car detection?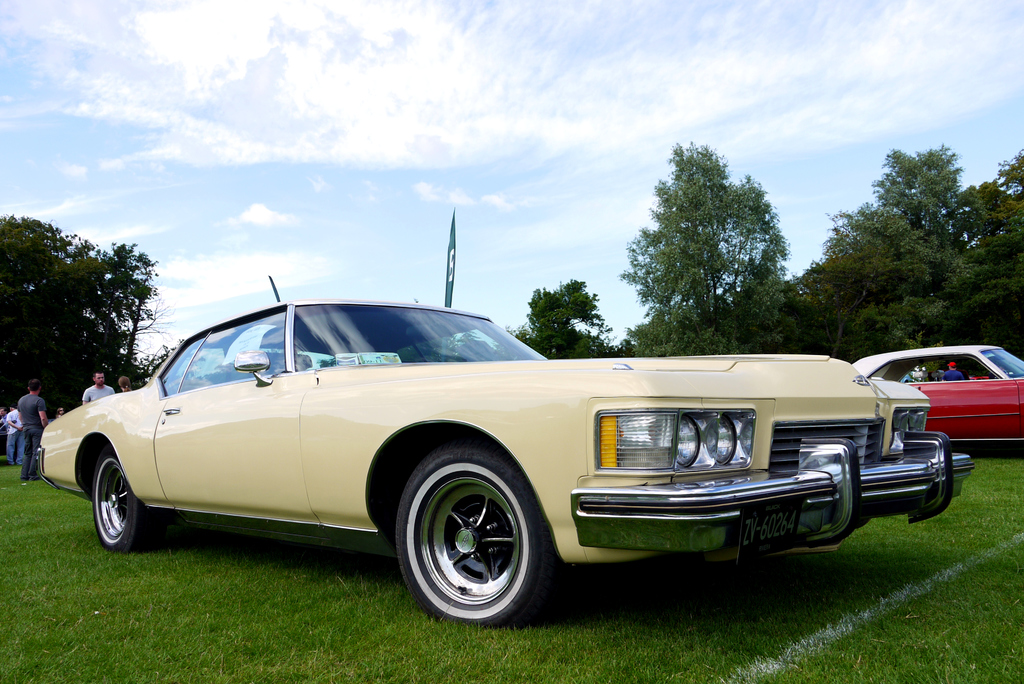
box(35, 277, 980, 631)
